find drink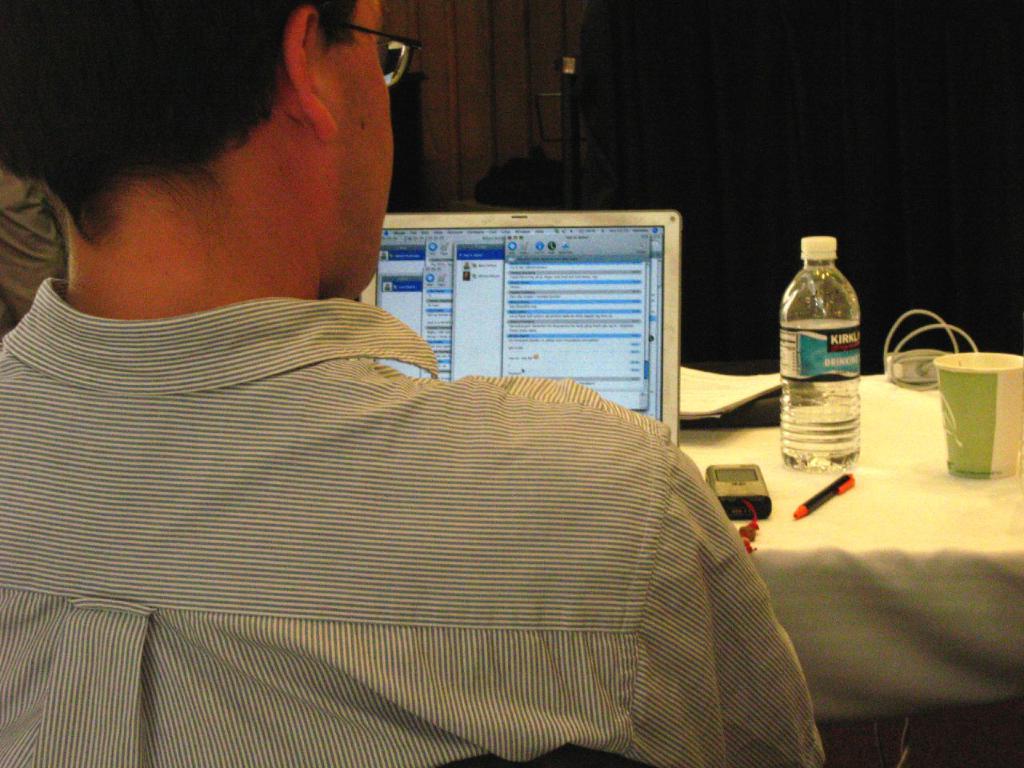
BBox(780, 410, 862, 476)
